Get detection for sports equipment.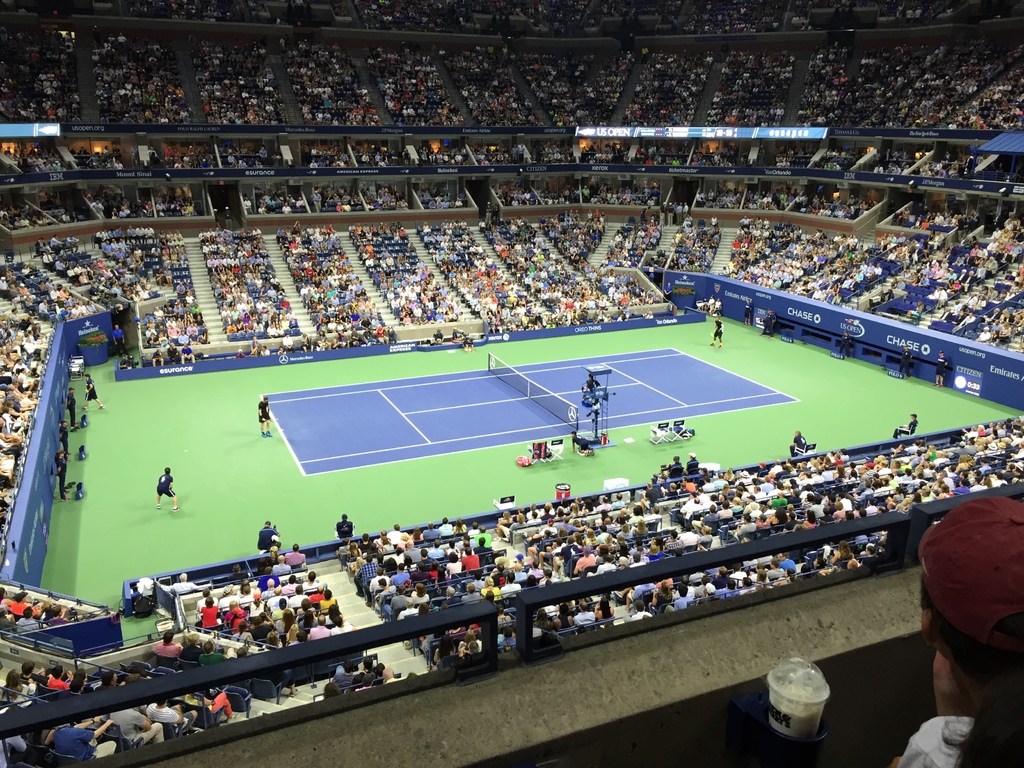
Detection: pyautogui.locateOnScreen(485, 351, 580, 435).
